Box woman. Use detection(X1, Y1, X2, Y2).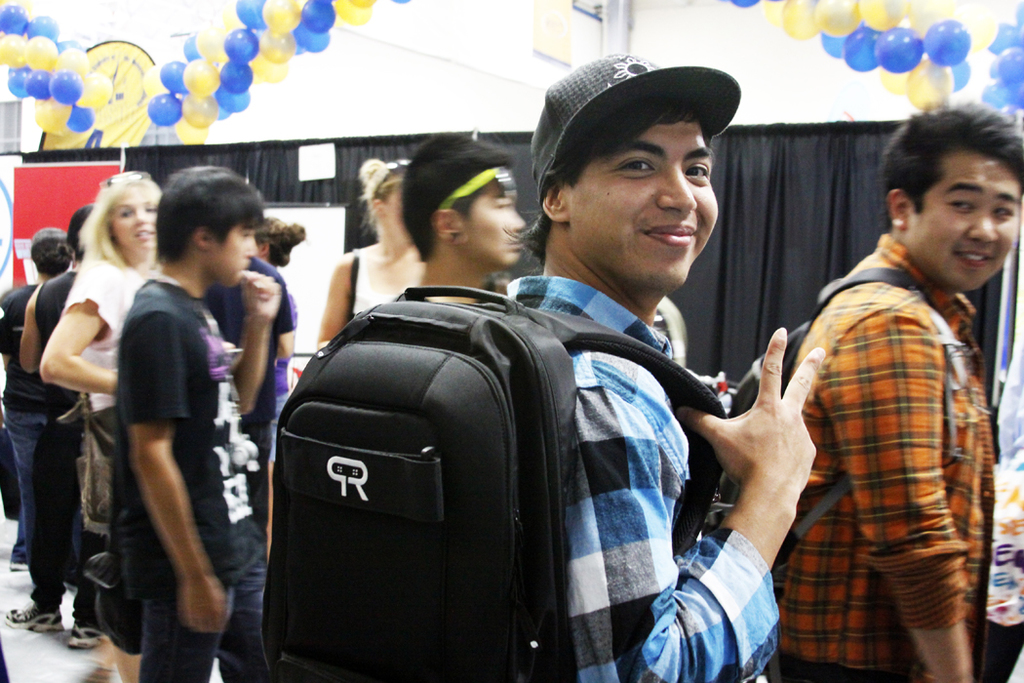
detection(319, 153, 425, 352).
